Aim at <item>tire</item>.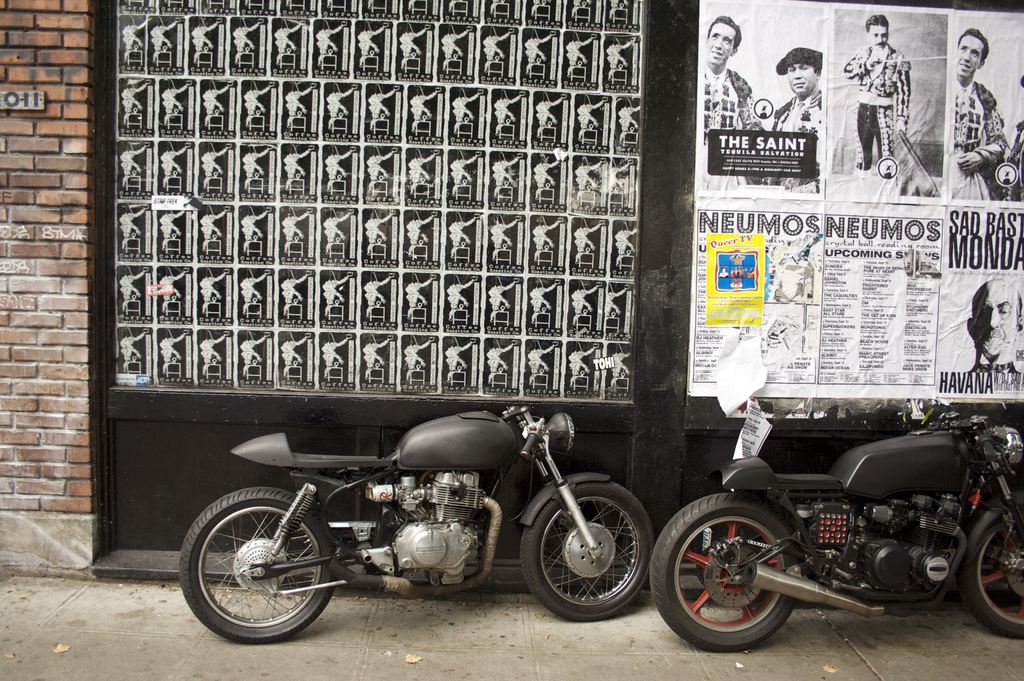
Aimed at {"left": 678, "top": 490, "right": 826, "bottom": 662}.
